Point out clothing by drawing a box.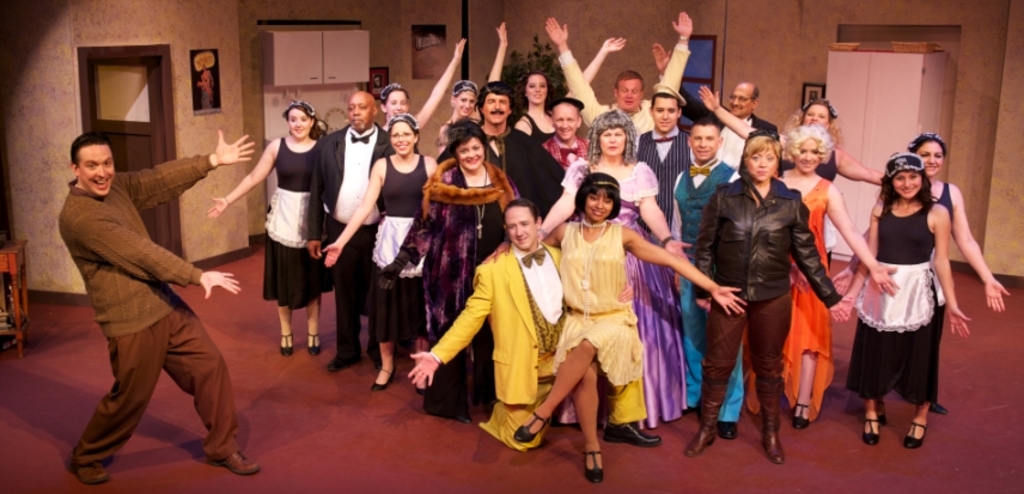
bbox=(770, 159, 849, 420).
